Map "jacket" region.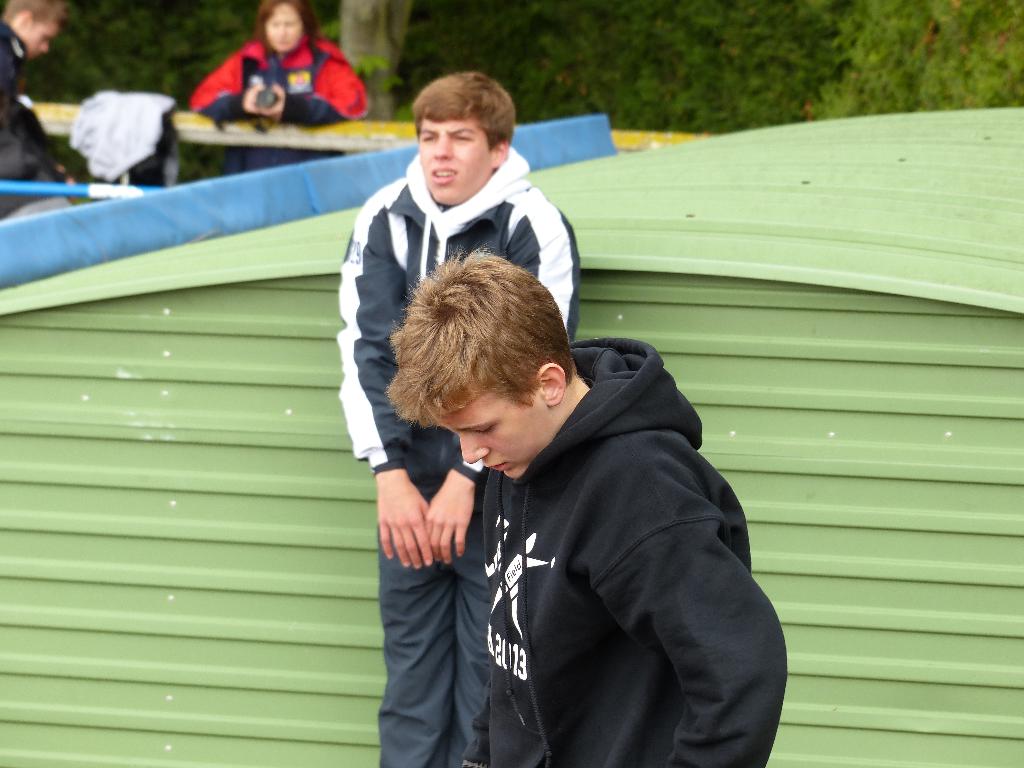
Mapped to (188,35,372,126).
